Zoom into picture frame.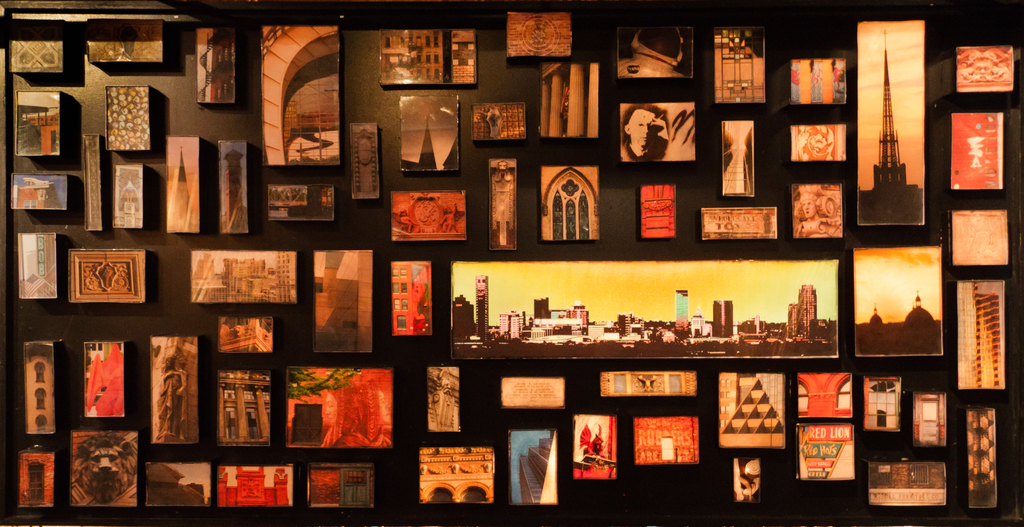
Zoom target: select_region(504, 426, 562, 510).
